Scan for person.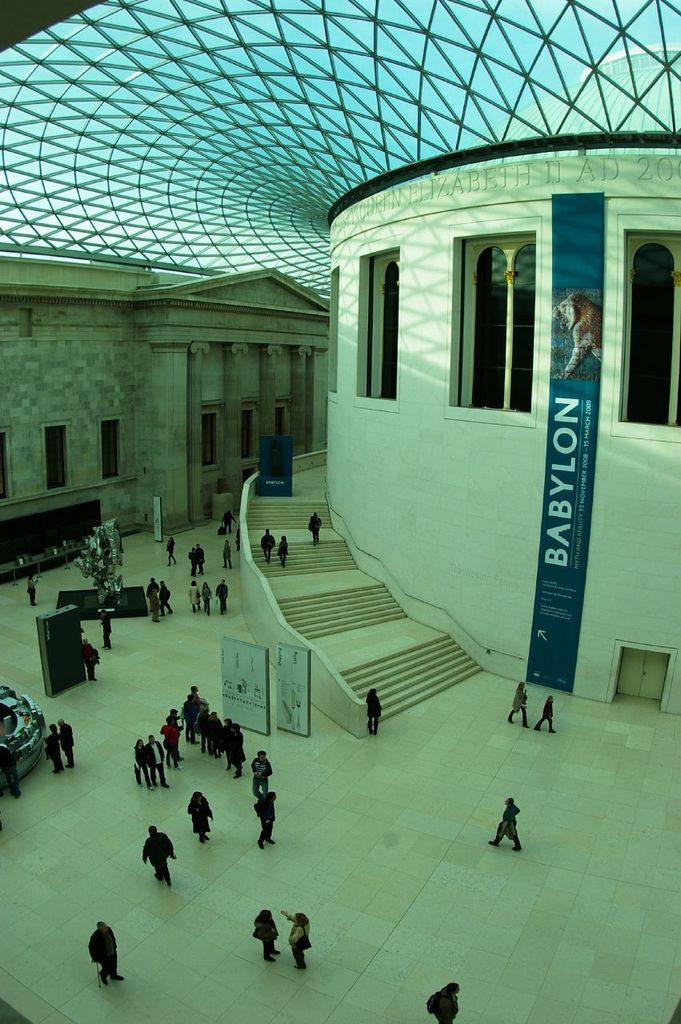
Scan result: BBox(254, 751, 265, 785).
